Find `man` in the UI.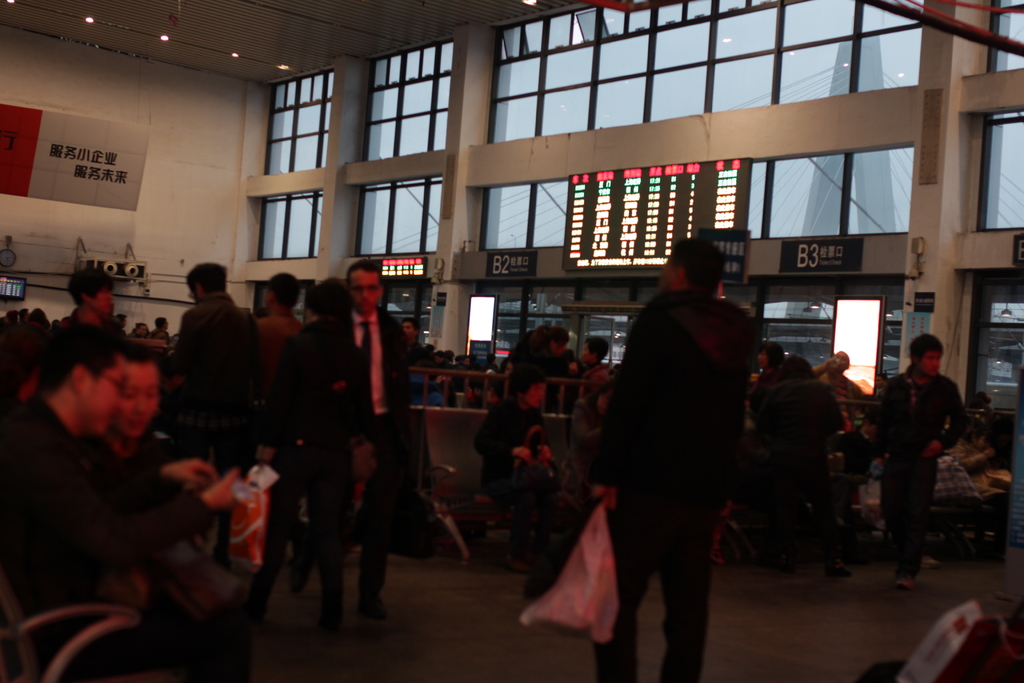
UI element at bbox=[174, 258, 255, 478].
